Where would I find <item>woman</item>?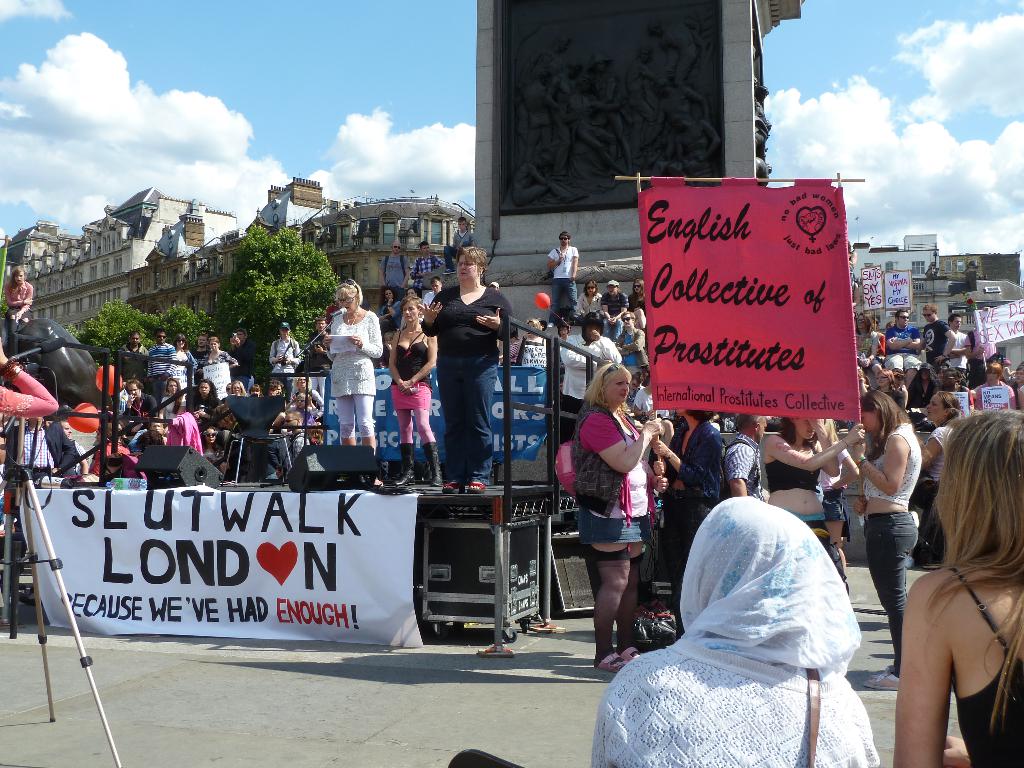
At 556, 316, 570, 342.
